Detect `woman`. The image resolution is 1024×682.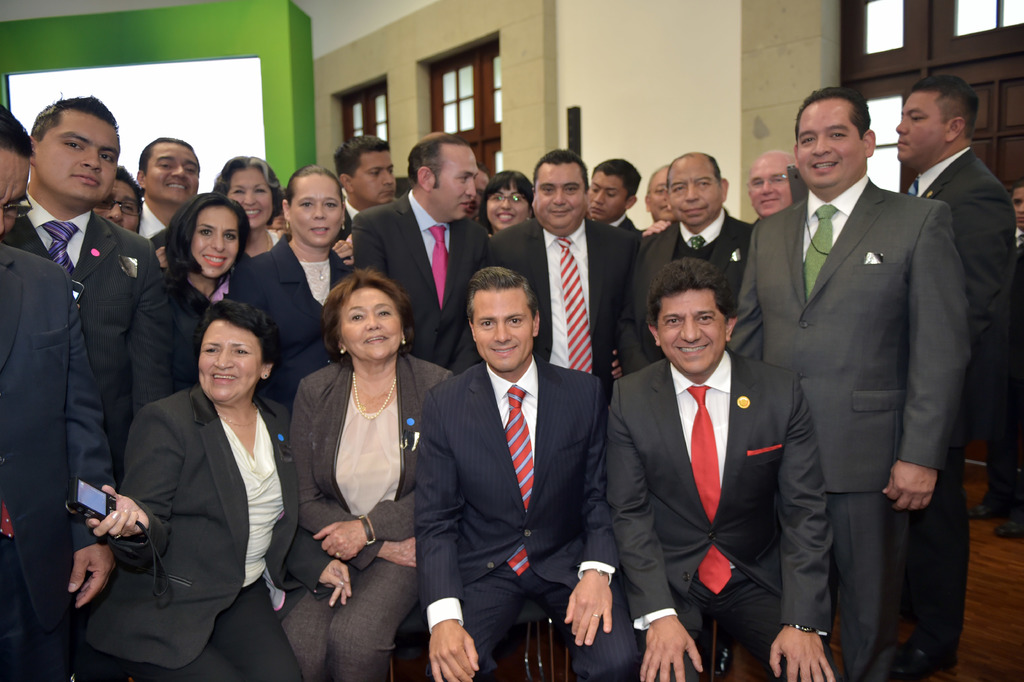
111:230:280:681.
